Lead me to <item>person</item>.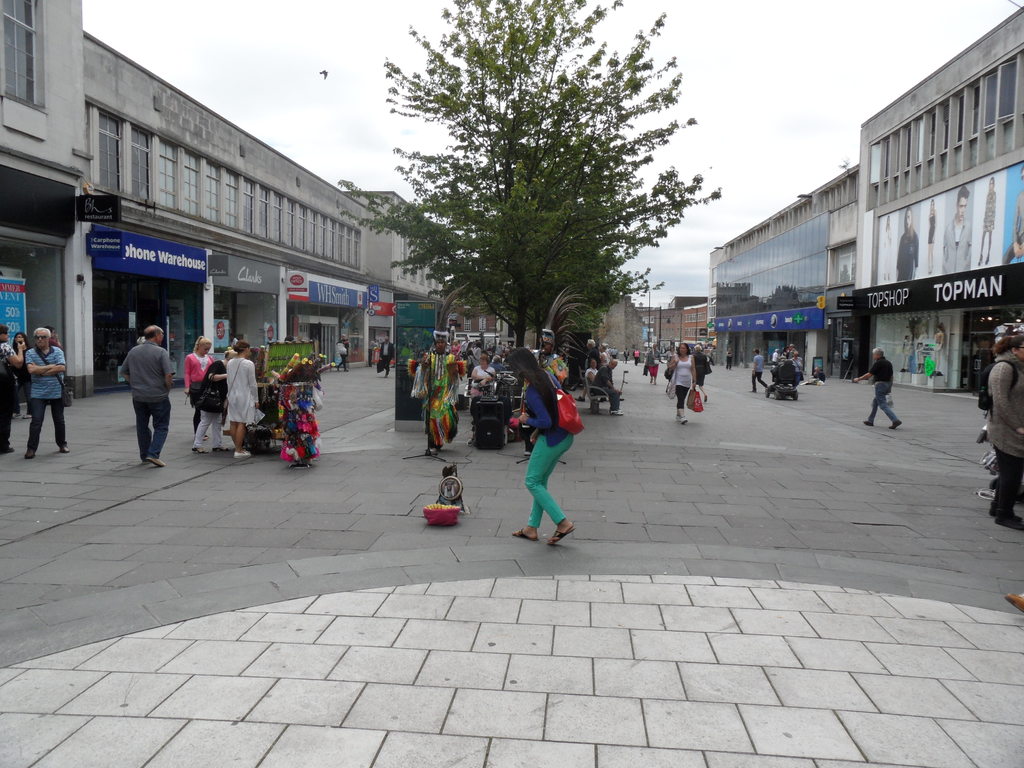
Lead to [29, 322, 68, 457].
